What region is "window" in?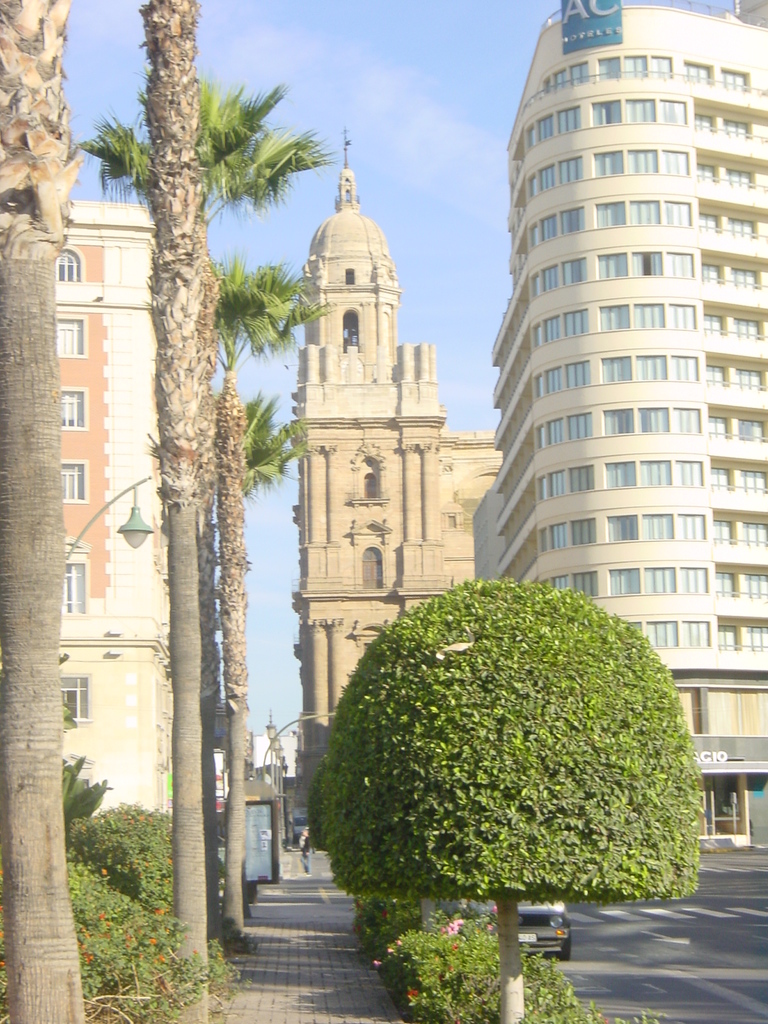
detection(728, 168, 751, 185).
